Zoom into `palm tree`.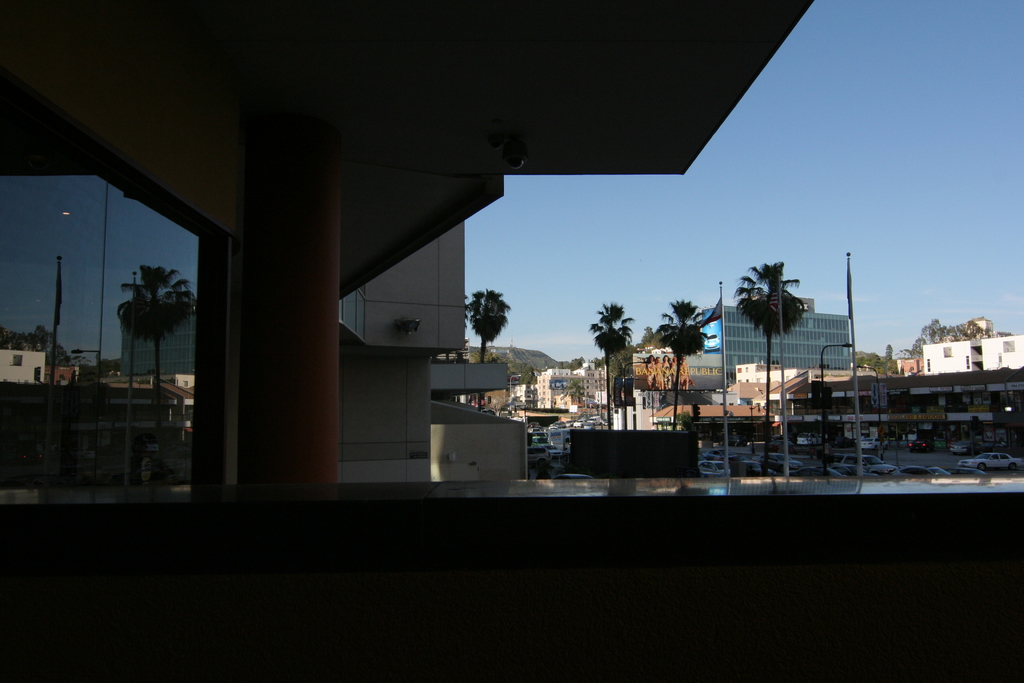
Zoom target: [x1=456, y1=288, x2=503, y2=434].
